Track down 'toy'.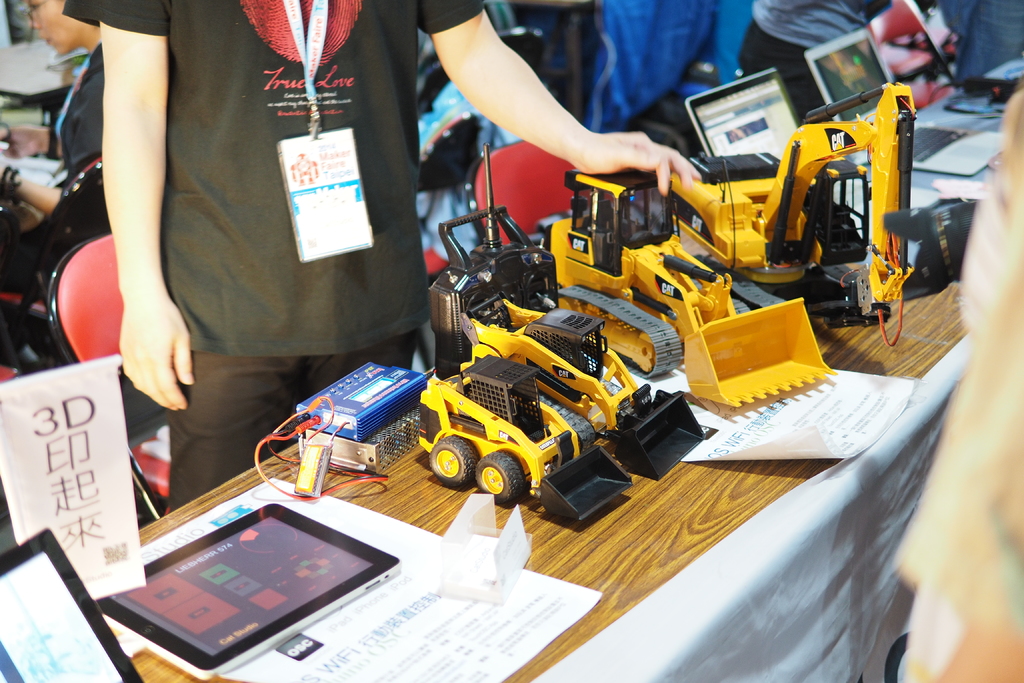
Tracked to l=662, t=83, r=916, b=346.
